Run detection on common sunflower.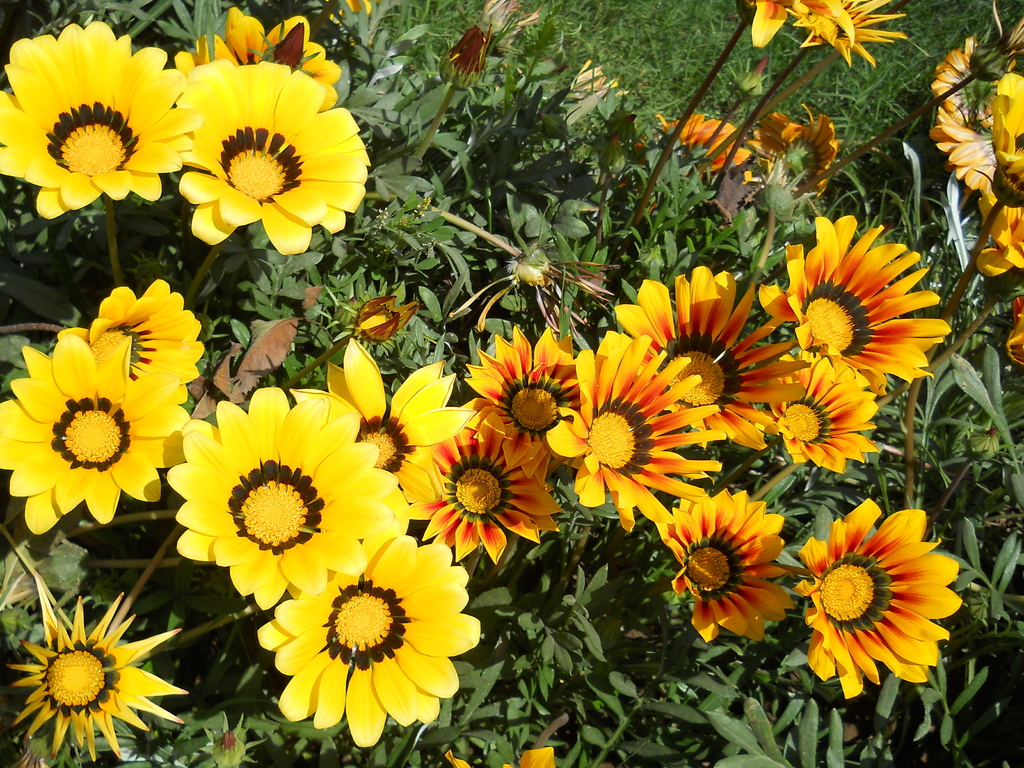
Result: (left=644, top=488, right=790, bottom=658).
